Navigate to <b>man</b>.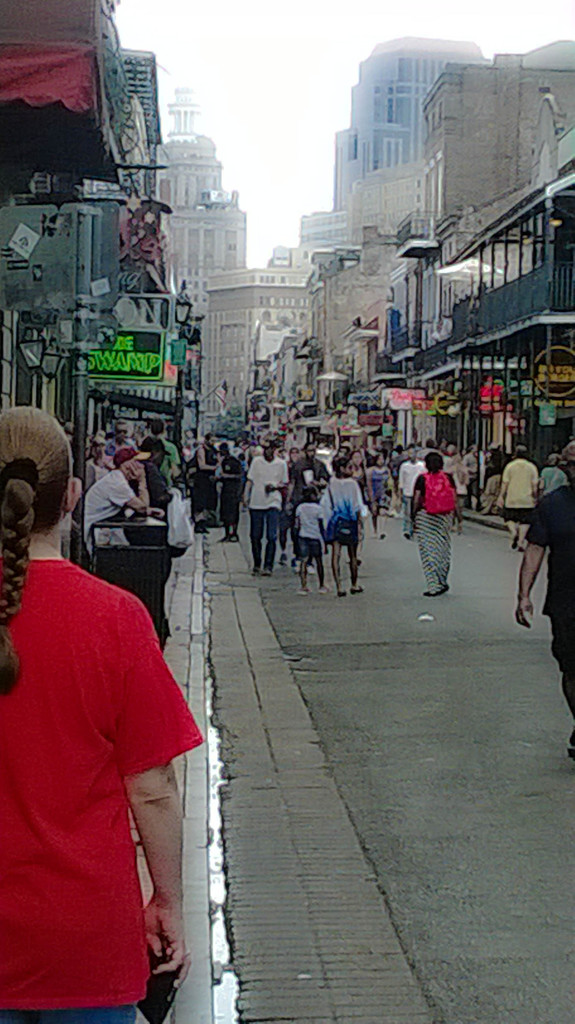
Navigation target: region(241, 436, 290, 575).
